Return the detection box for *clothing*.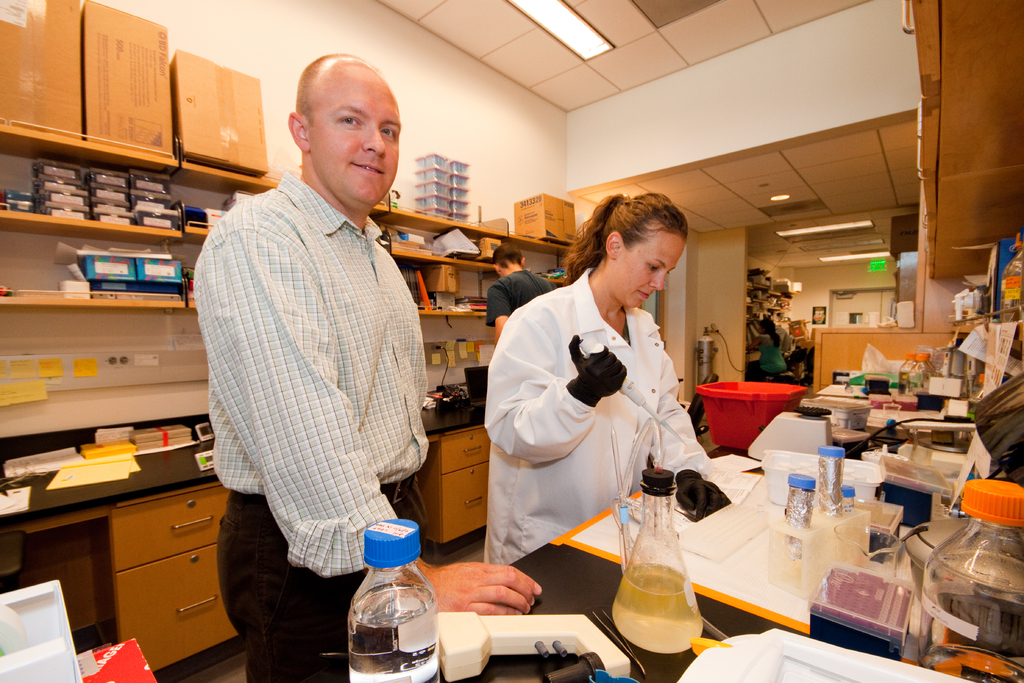
box(495, 267, 719, 558).
